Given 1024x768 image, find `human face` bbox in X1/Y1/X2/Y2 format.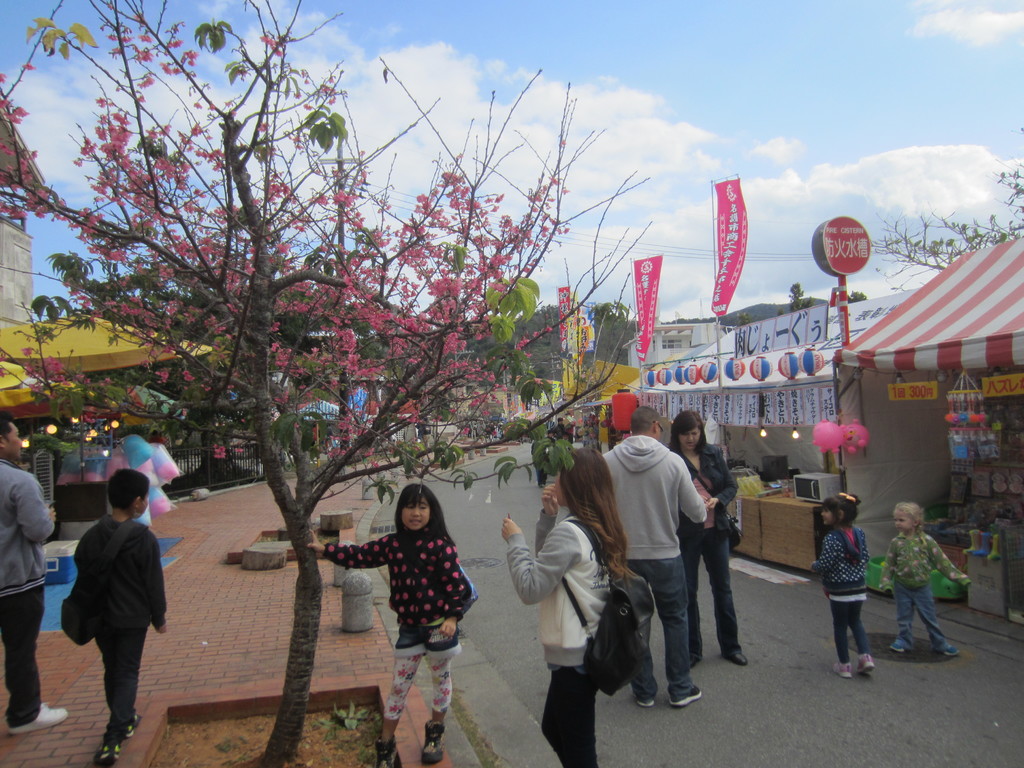
677/428/701/452.
